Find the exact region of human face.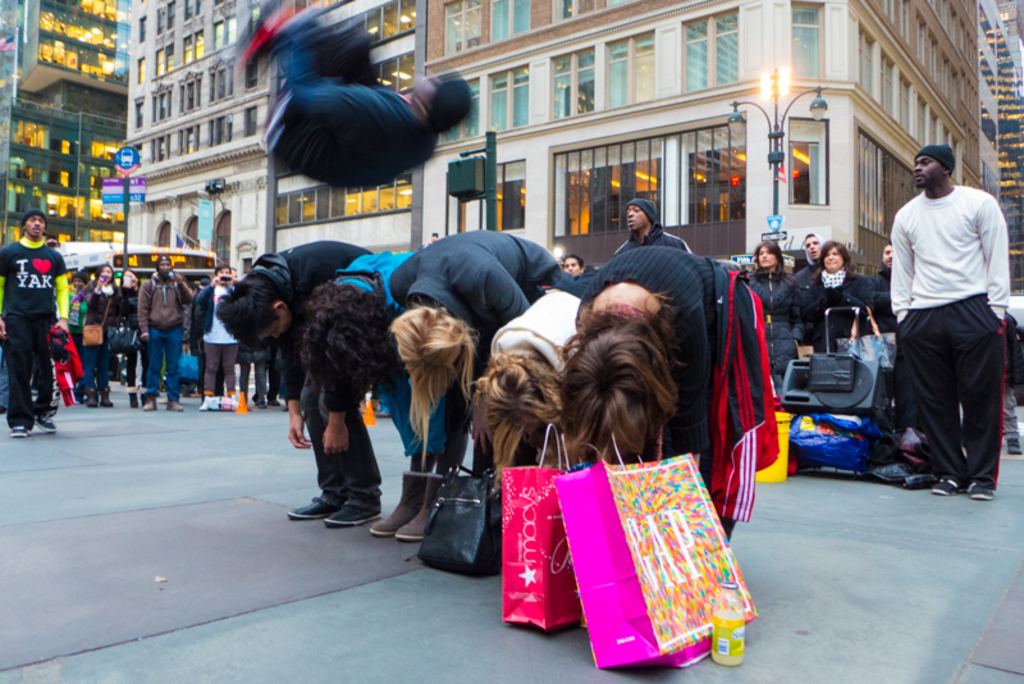
Exact region: {"left": 755, "top": 237, "right": 777, "bottom": 277}.
